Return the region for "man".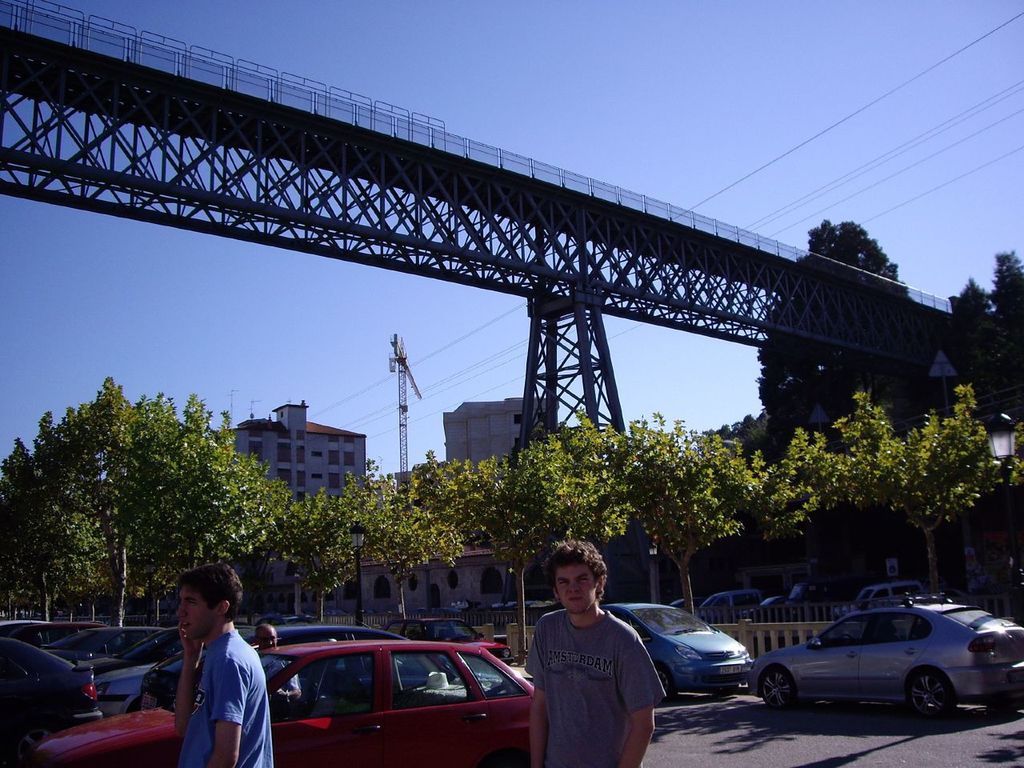
(254,622,302,698).
